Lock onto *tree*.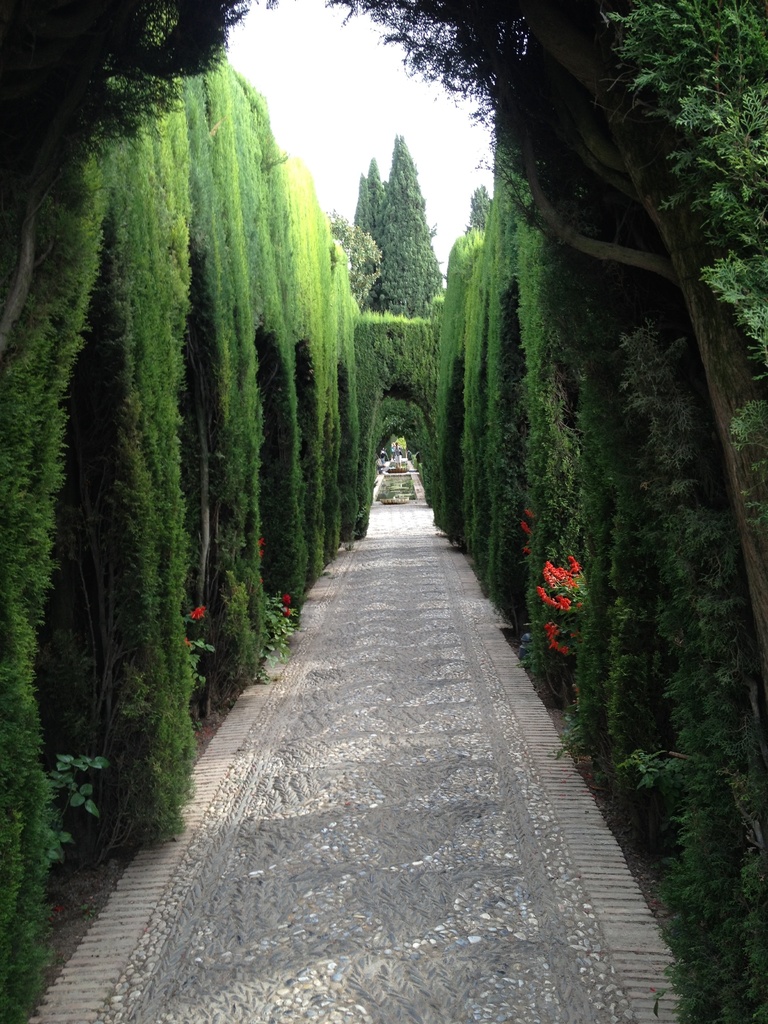
Locked: locate(351, 134, 436, 314).
